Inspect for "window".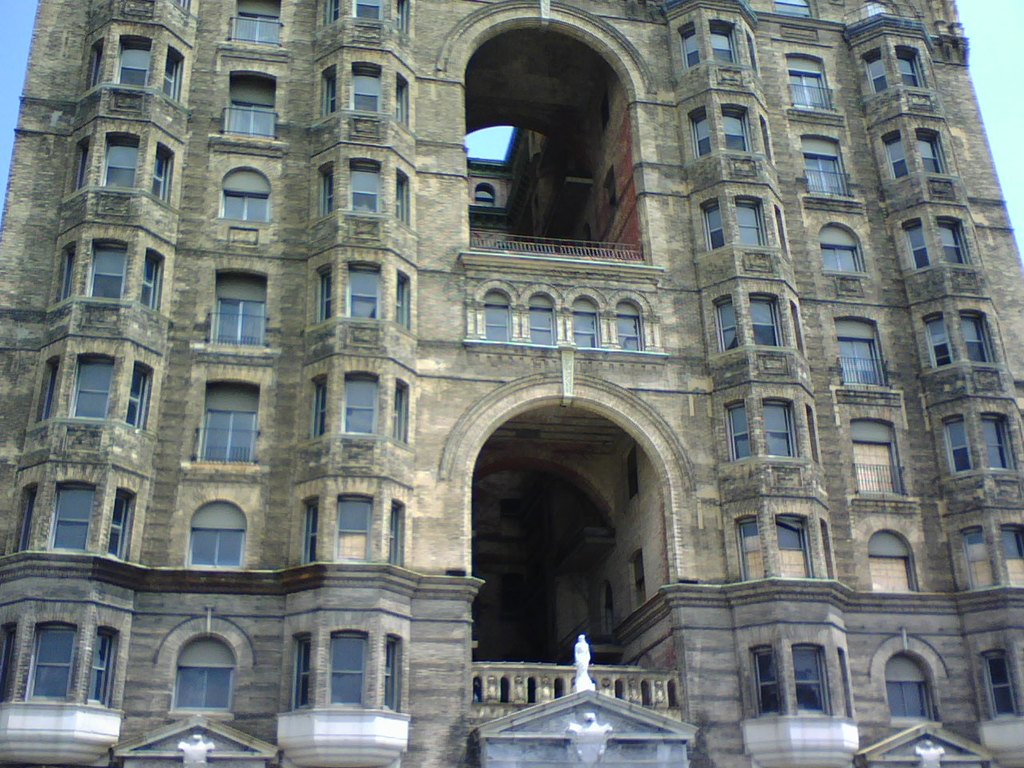
Inspection: BBox(350, 264, 377, 320).
